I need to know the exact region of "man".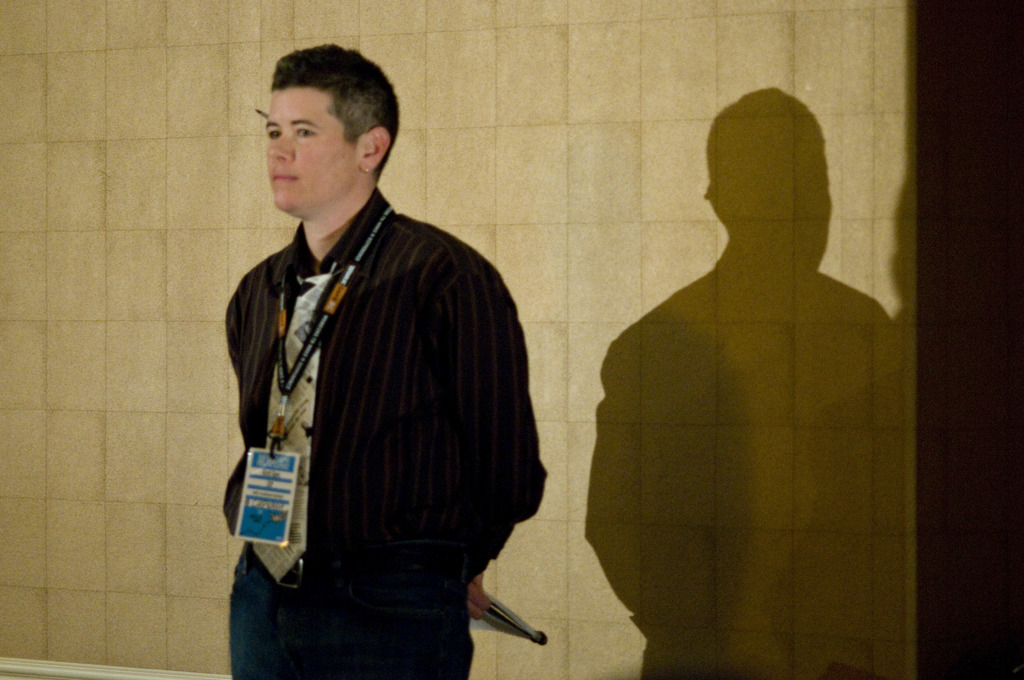
Region: (x1=208, y1=54, x2=542, y2=656).
